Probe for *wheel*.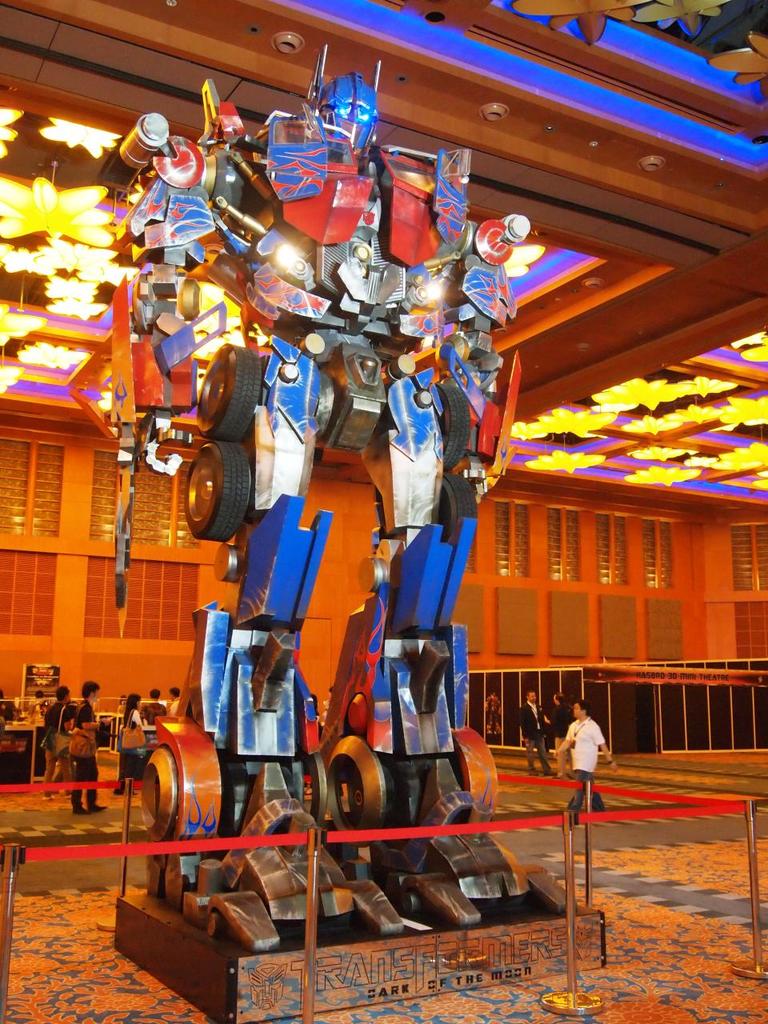
Probe result: 326/734/387/834.
